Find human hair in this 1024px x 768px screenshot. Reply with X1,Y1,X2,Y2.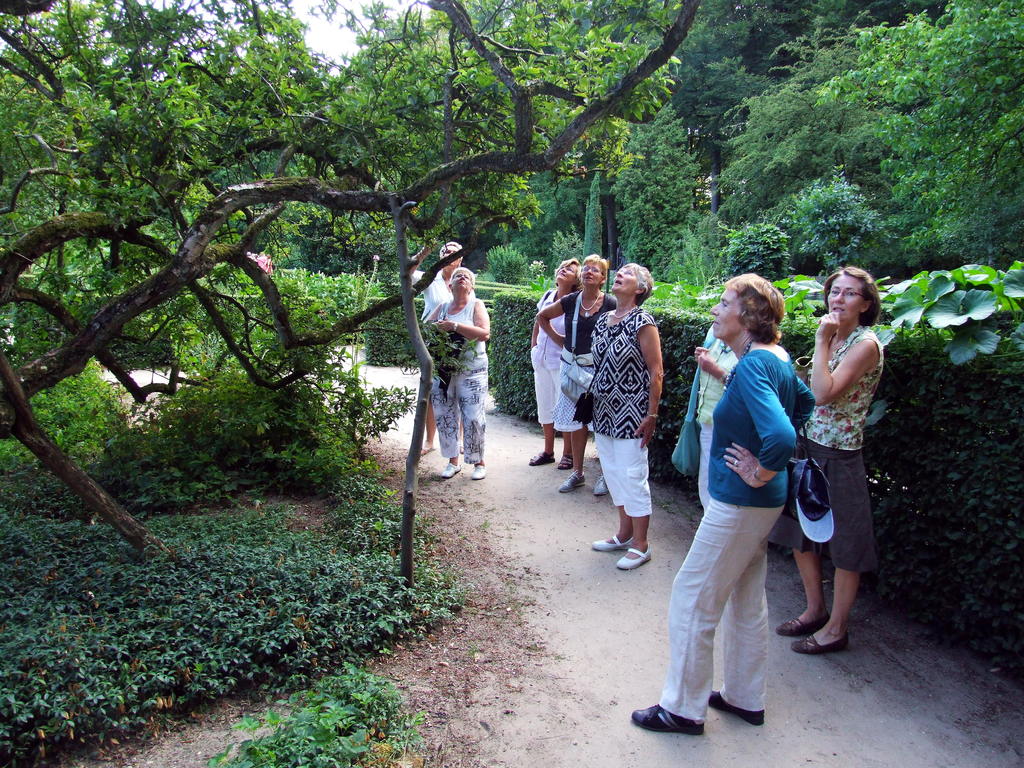
447,266,476,290.
